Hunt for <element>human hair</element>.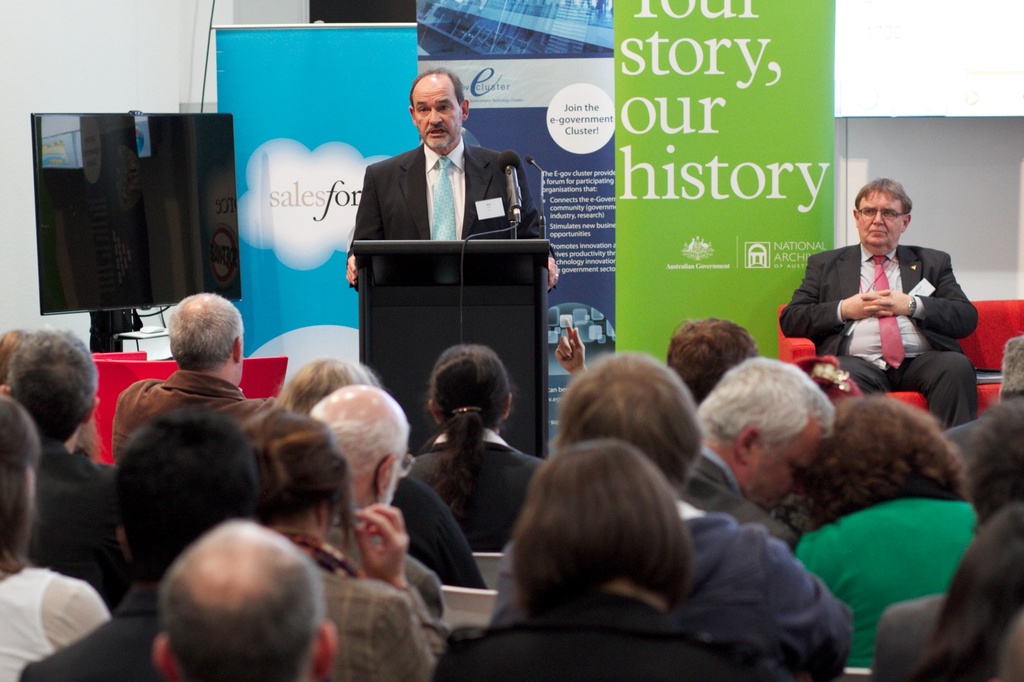
Hunted down at <region>961, 399, 1023, 533</region>.
